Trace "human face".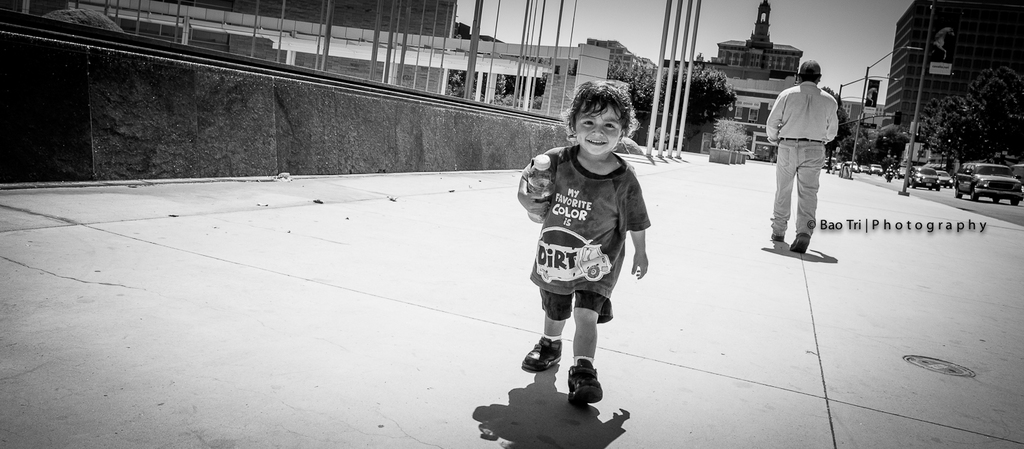
Traced to Rect(575, 104, 622, 155).
